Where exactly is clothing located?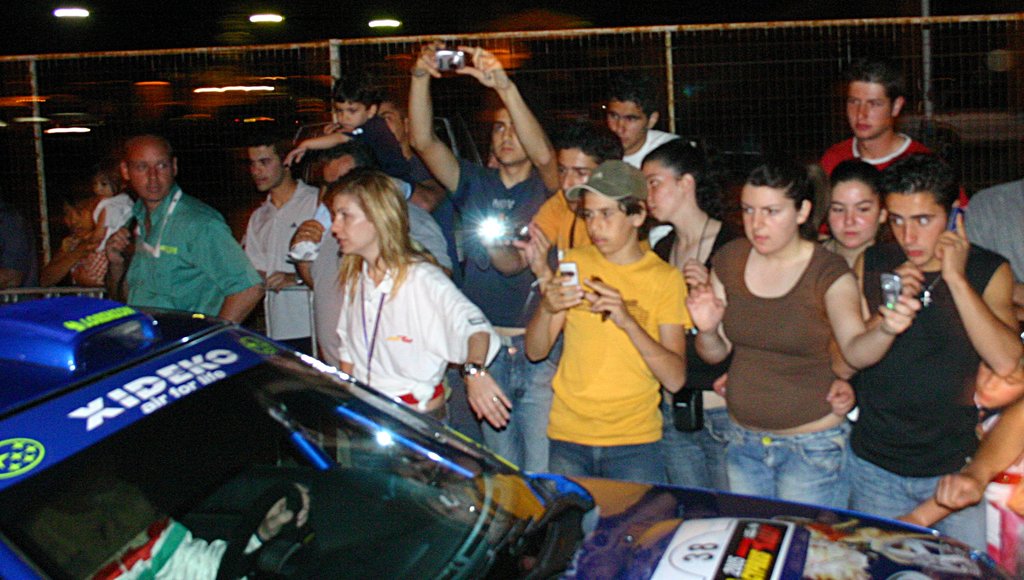
Its bounding box is BBox(53, 229, 117, 301).
